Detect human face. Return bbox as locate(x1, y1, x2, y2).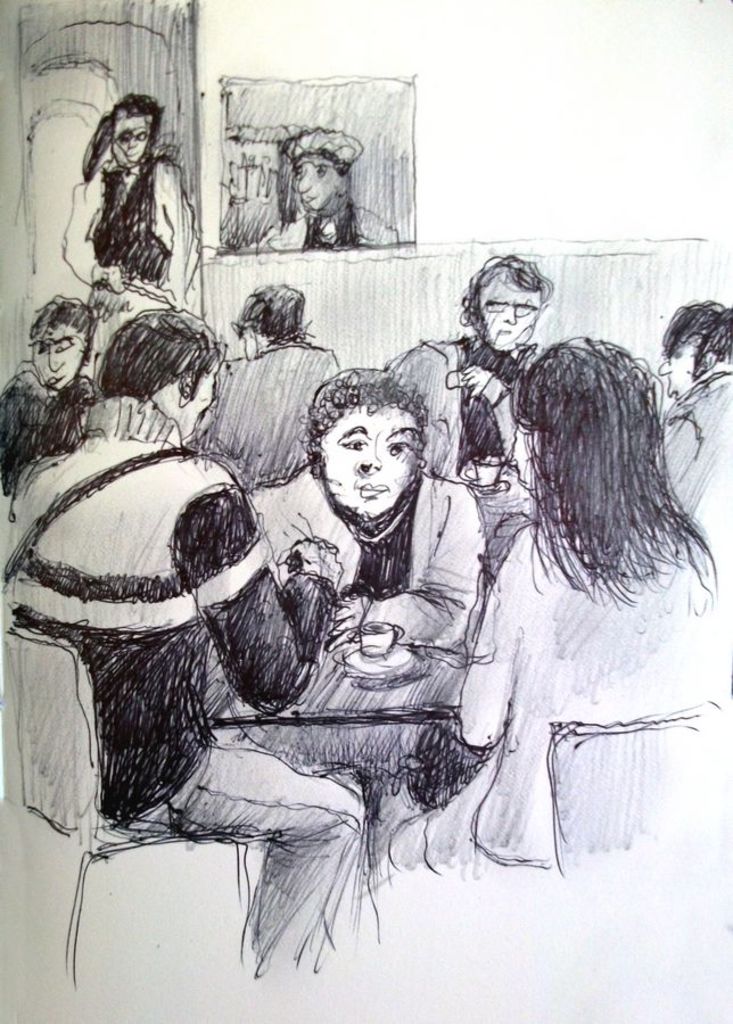
locate(114, 117, 150, 164).
